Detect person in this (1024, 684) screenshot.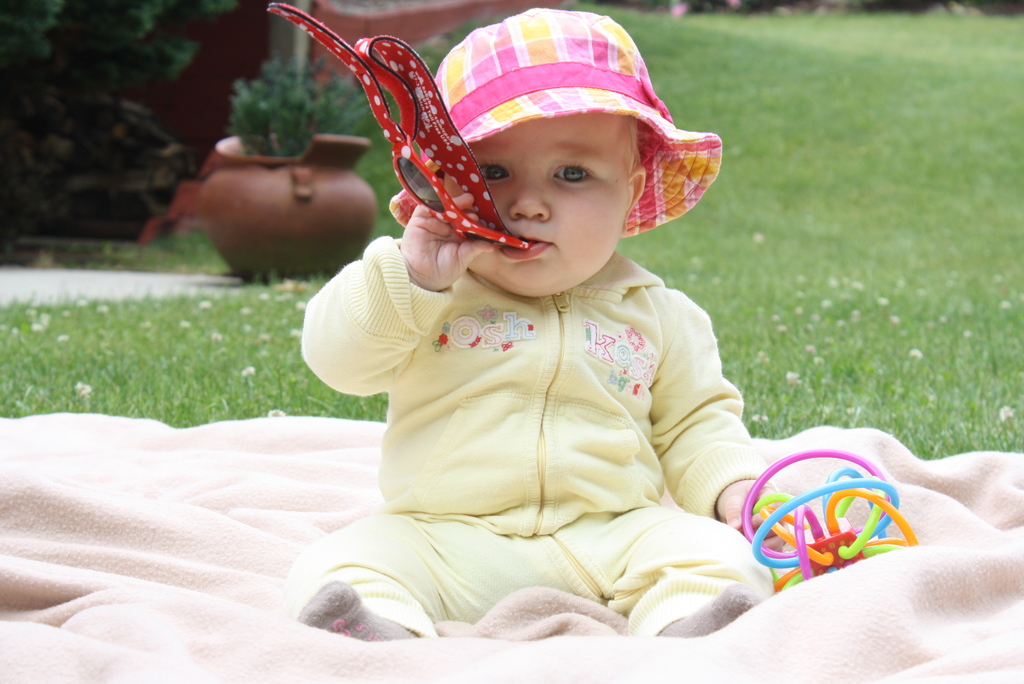
Detection: crop(303, 8, 786, 646).
